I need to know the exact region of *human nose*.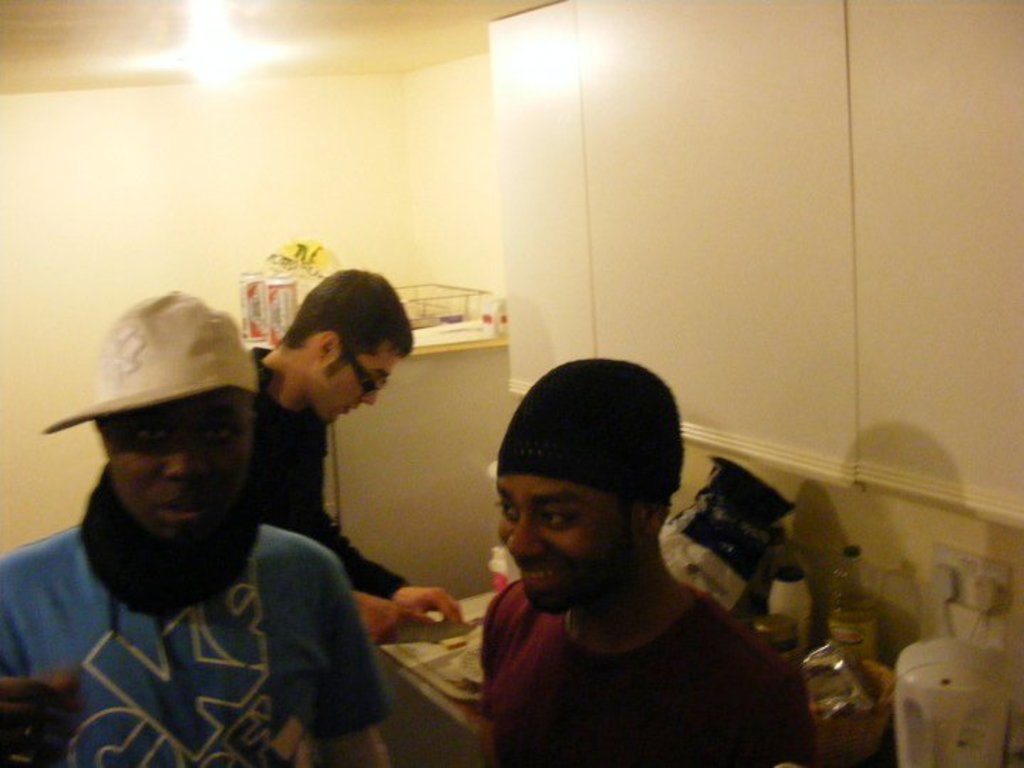
Region: box=[165, 430, 206, 482].
